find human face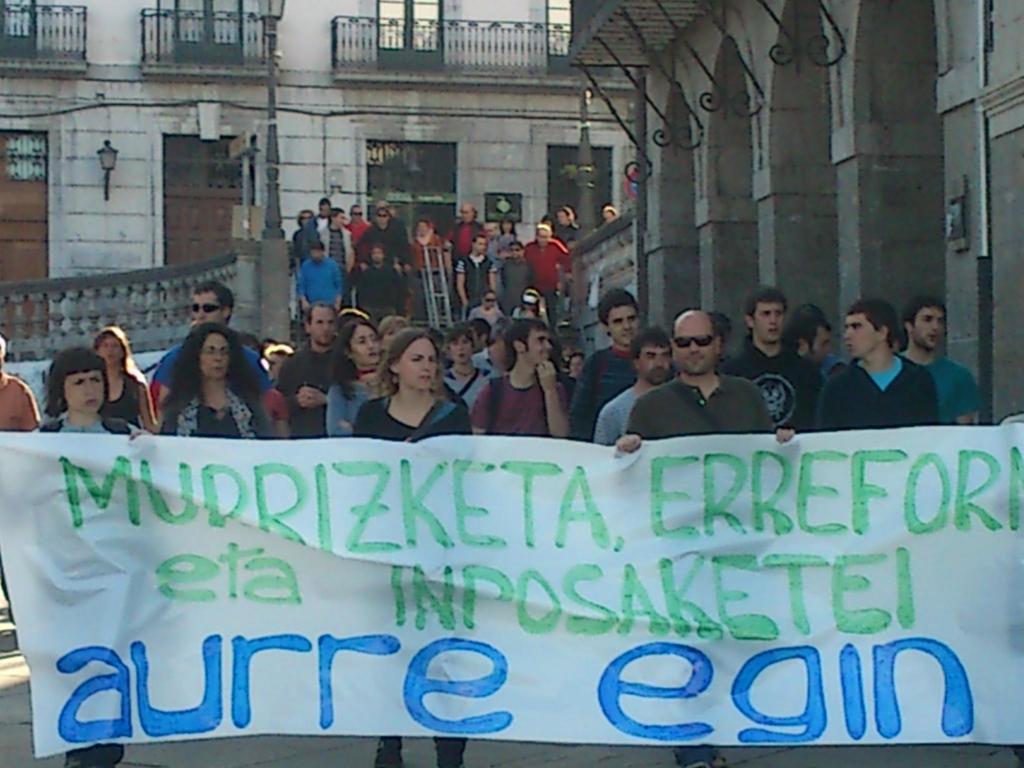
(left=311, top=312, right=333, bottom=352)
